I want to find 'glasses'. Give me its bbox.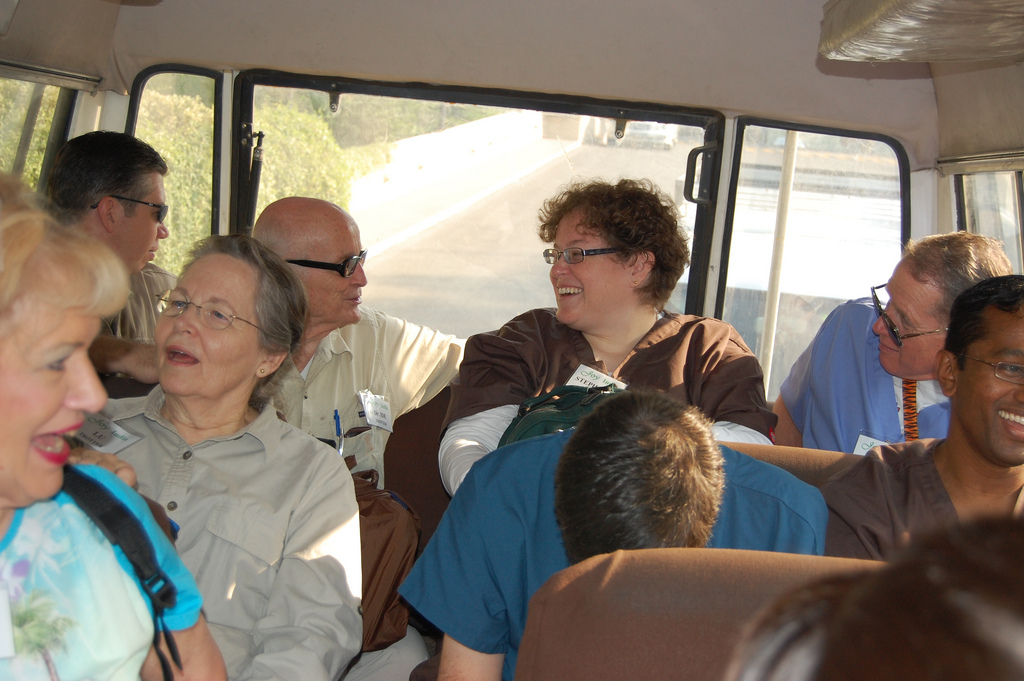
956,357,1023,388.
